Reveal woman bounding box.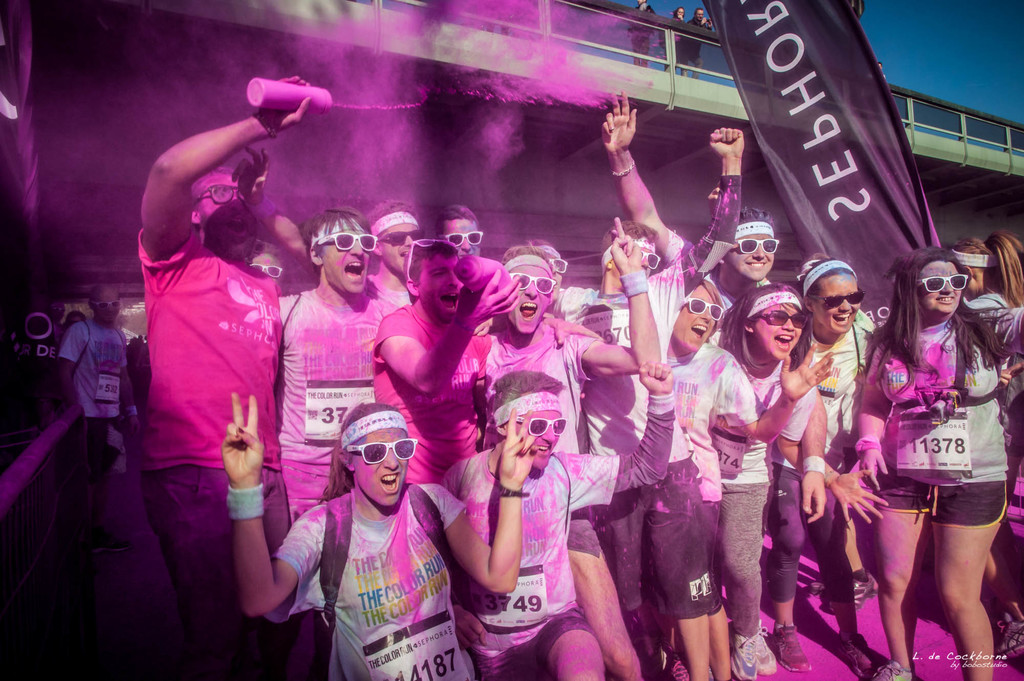
Revealed: (838, 218, 1011, 671).
